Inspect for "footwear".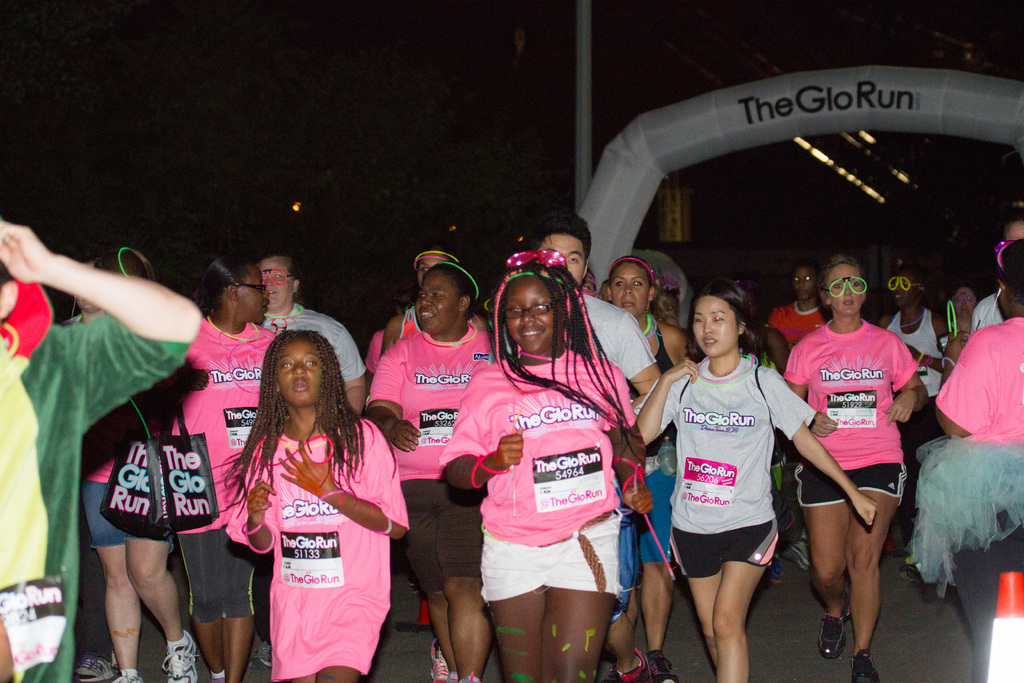
Inspection: 106, 672, 150, 682.
